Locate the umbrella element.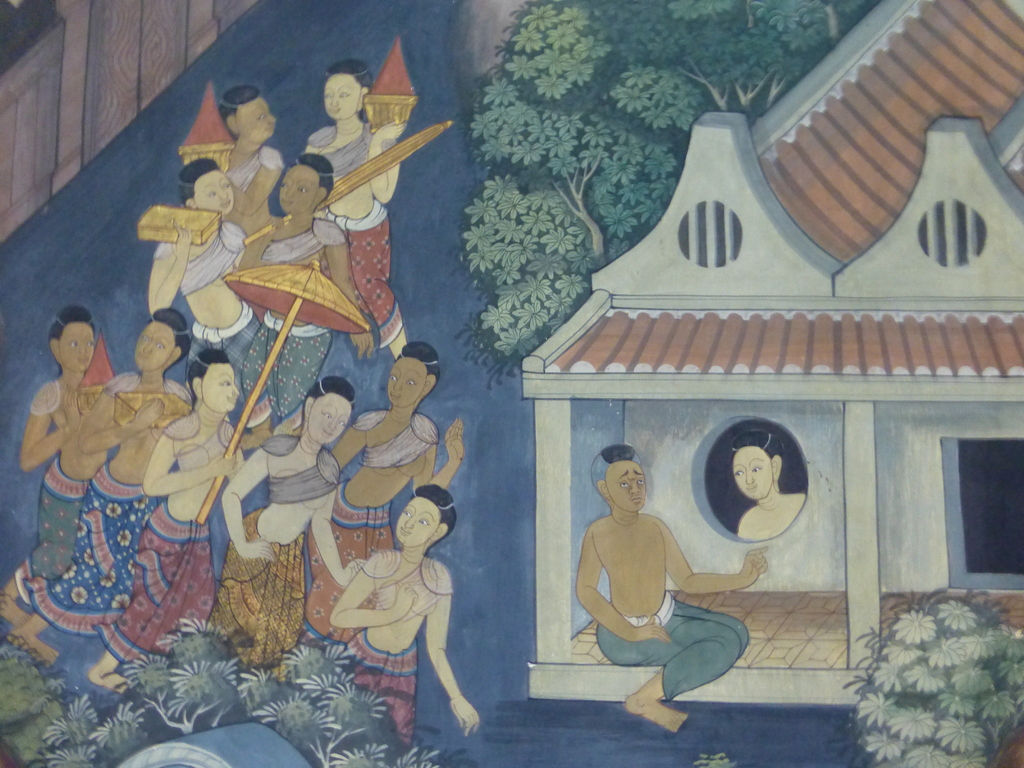
Element bbox: 197:257:371:522.
